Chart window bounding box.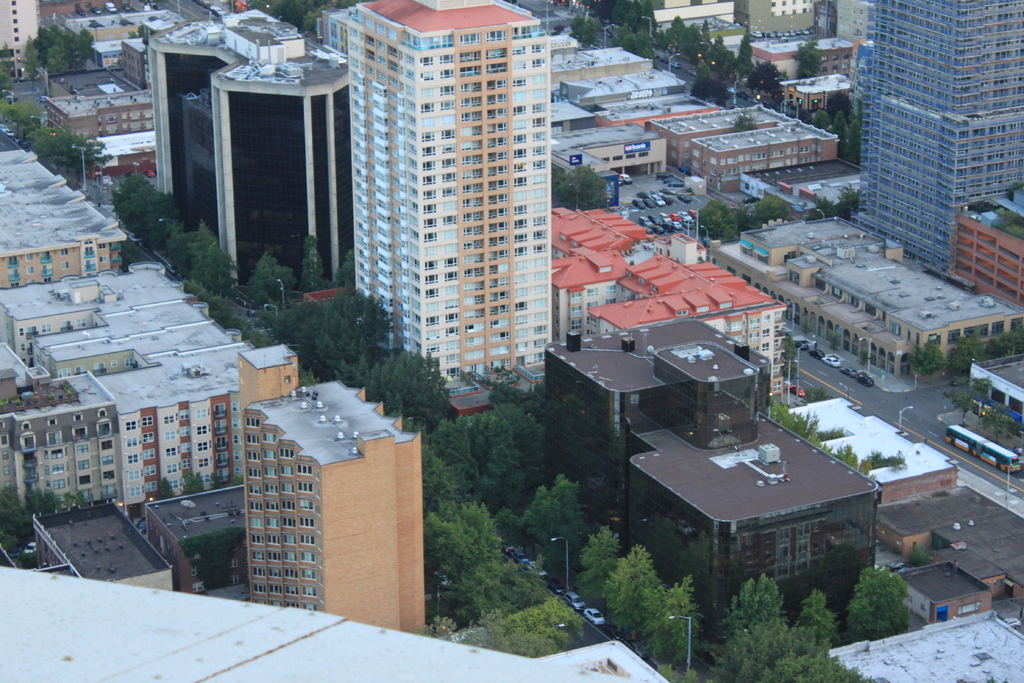
Charted: crop(246, 435, 257, 445).
